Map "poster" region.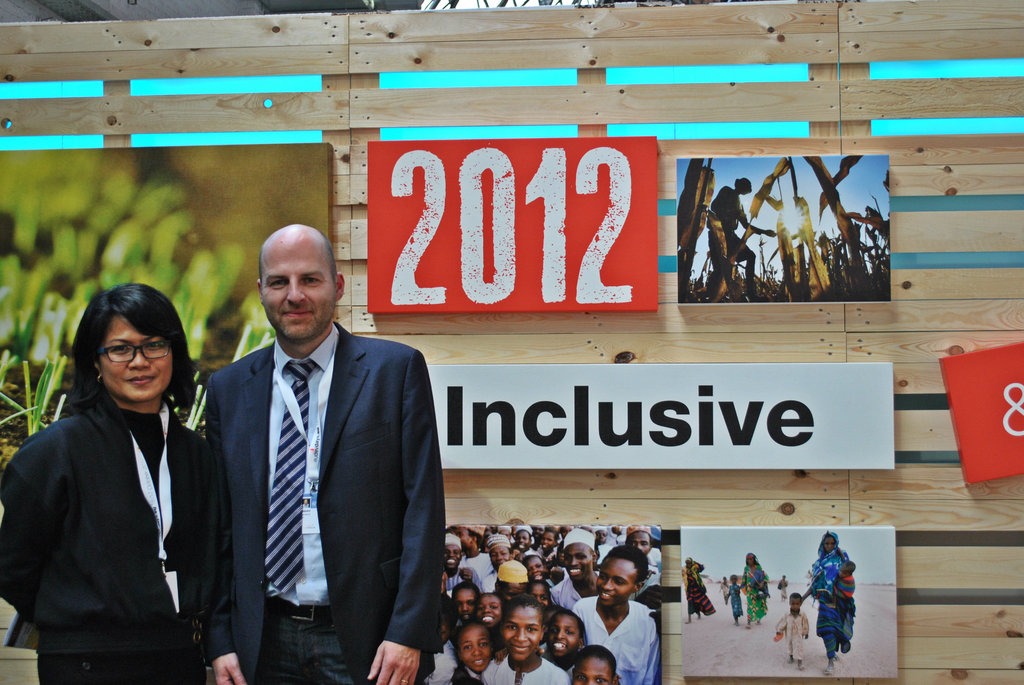
Mapped to bbox=(431, 526, 669, 684).
